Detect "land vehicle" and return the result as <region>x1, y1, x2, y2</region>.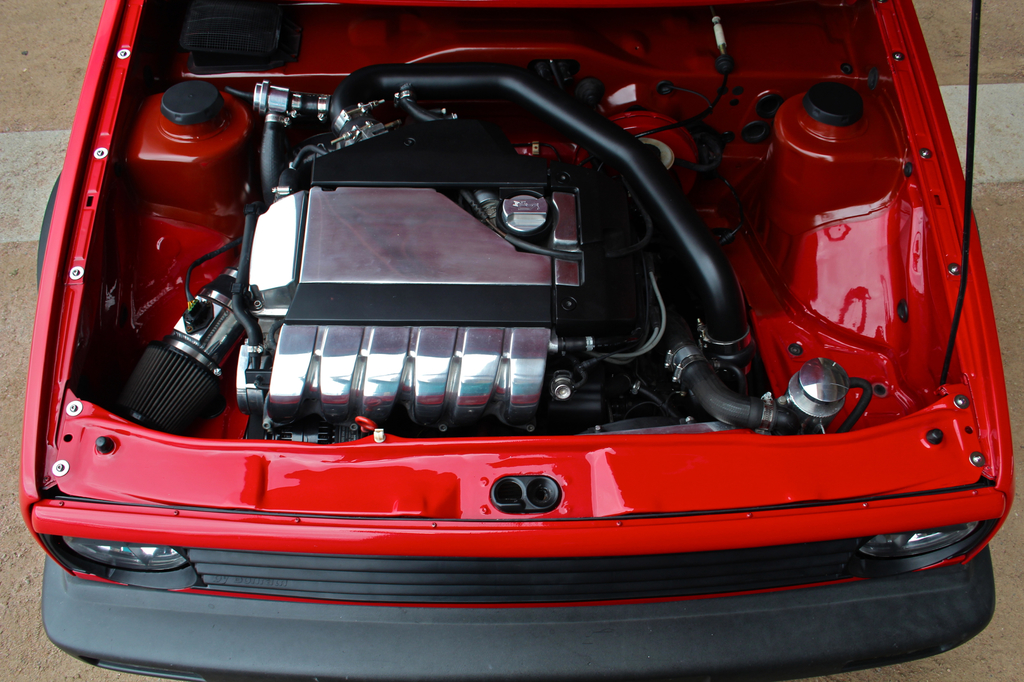
<region>20, 0, 1020, 681</region>.
